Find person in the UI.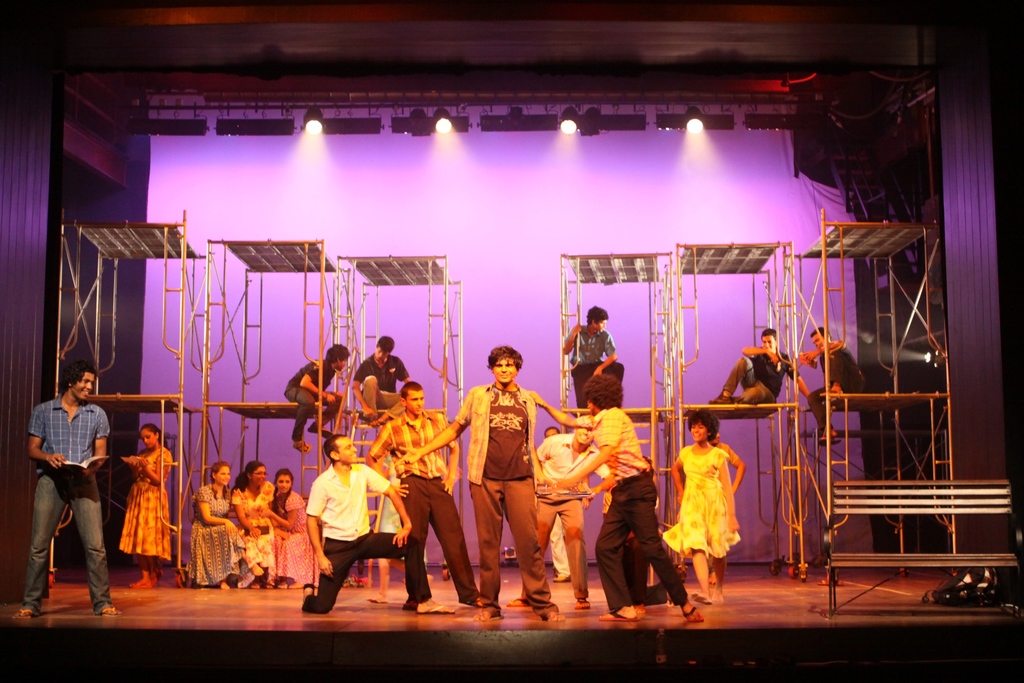
UI element at bbox=[401, 350, 569, 623].
